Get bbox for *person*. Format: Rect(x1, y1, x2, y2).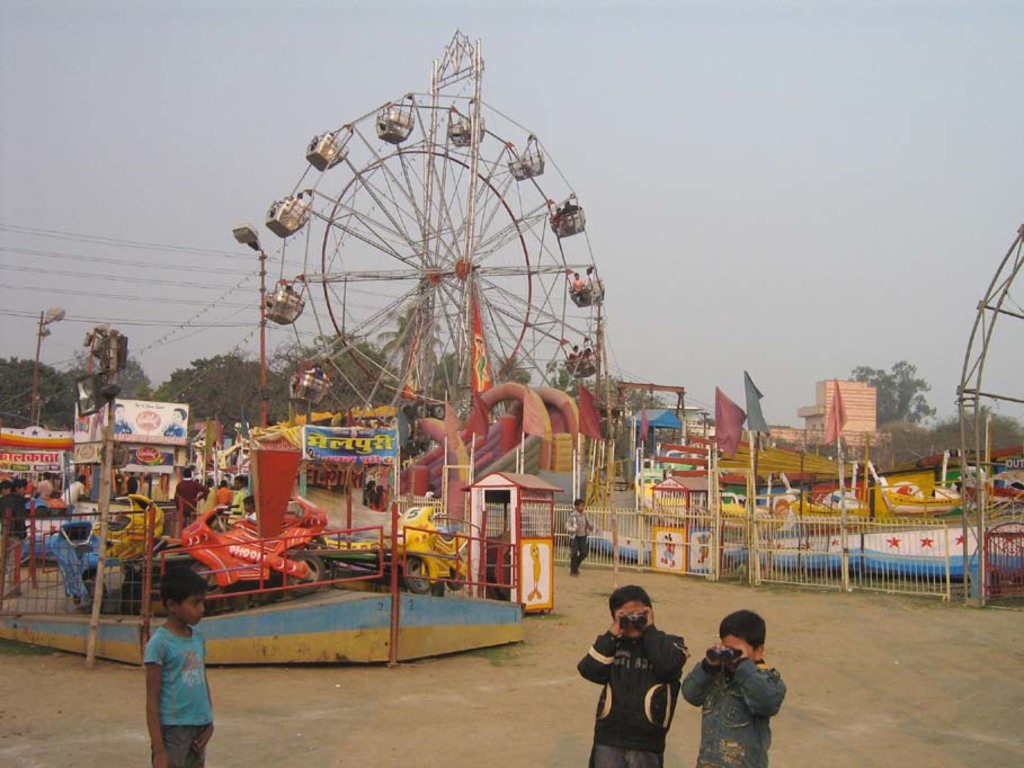
Rect(575, 587, 691, 767).
